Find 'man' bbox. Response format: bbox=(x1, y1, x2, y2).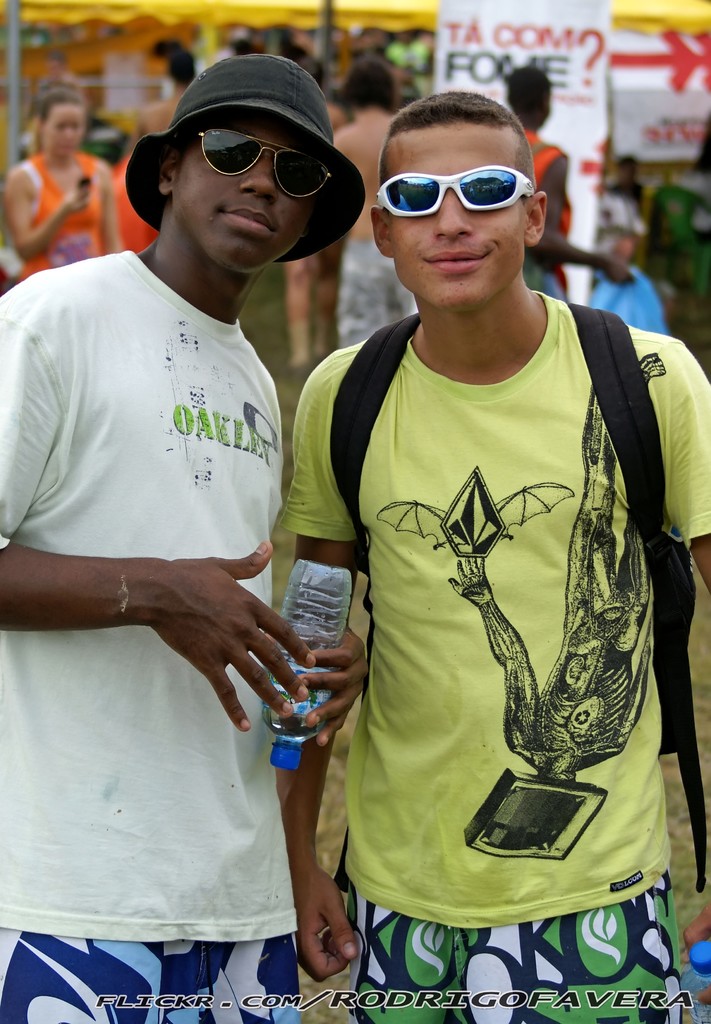
bbox=(17, 11, 402, 991).
